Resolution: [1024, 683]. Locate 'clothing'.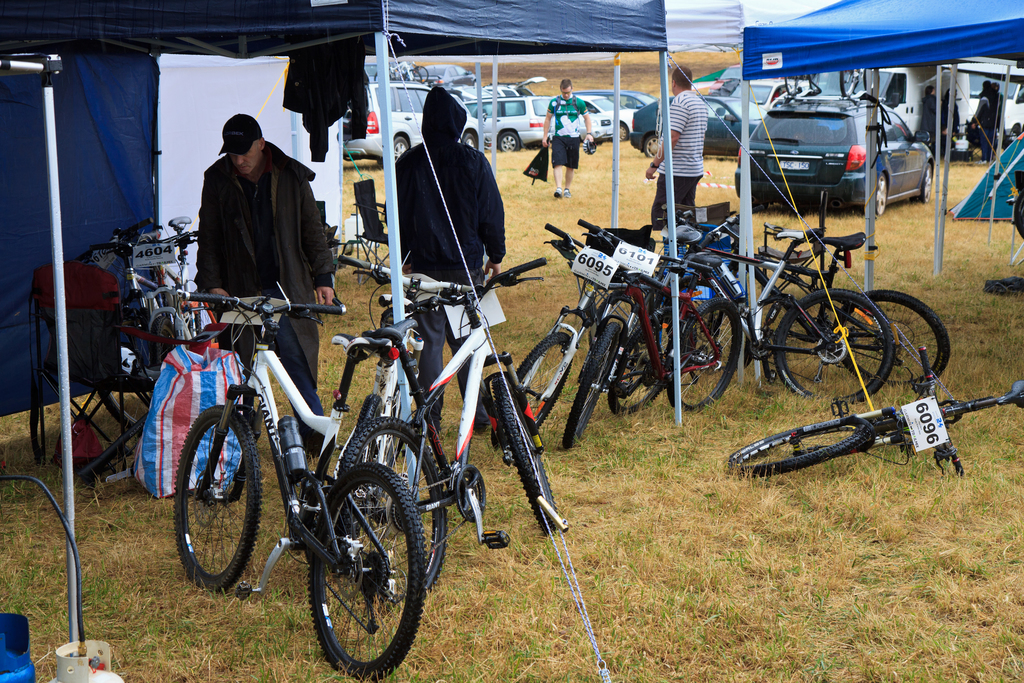
<box>198,157,342,448</box>.
